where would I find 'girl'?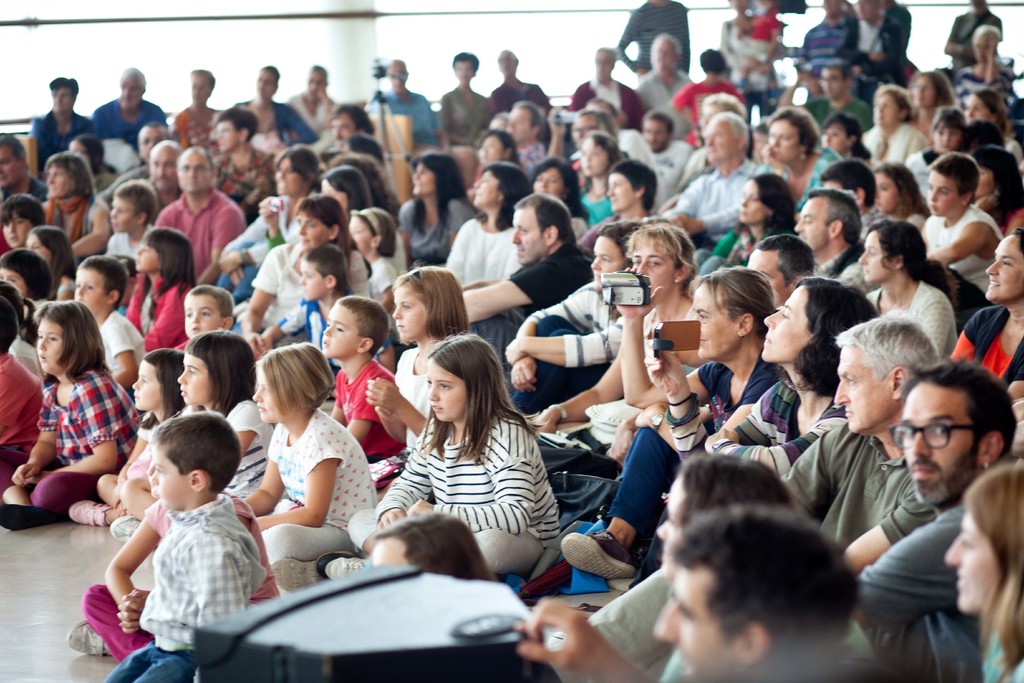
At l=319, t=331, r=562, b=593.
